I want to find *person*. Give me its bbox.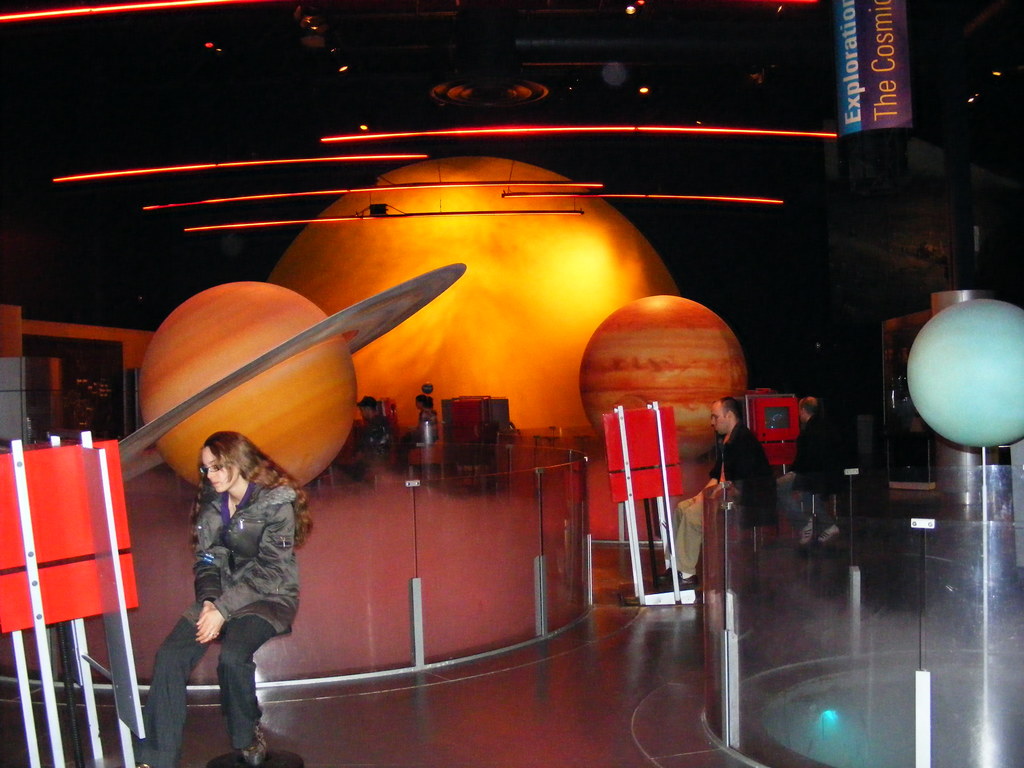
<box>131,430,318,767</box>.
